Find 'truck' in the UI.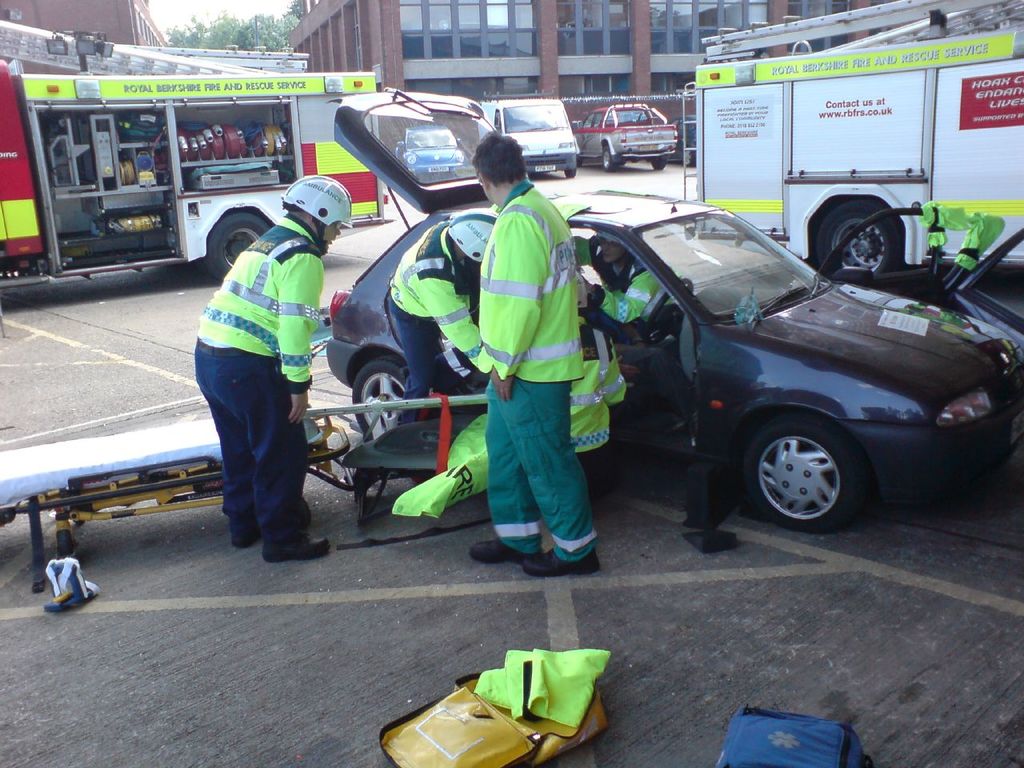
UI element at [481,95,583,182].
